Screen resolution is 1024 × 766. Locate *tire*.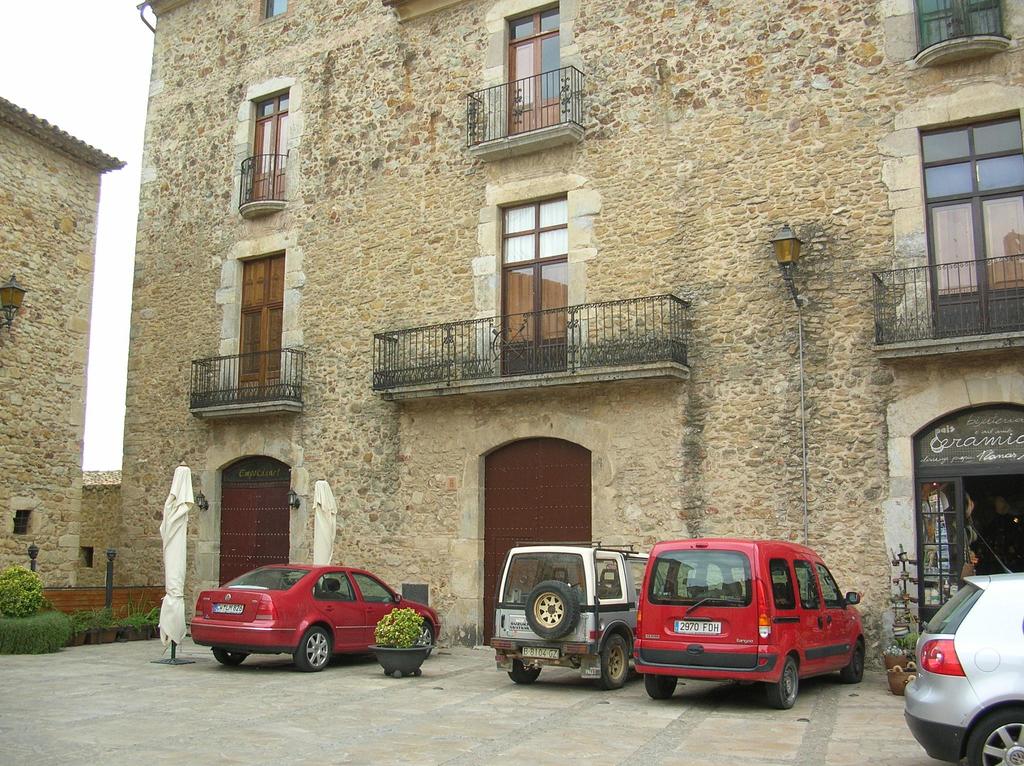
bbox(419, 620, 433, 658).
